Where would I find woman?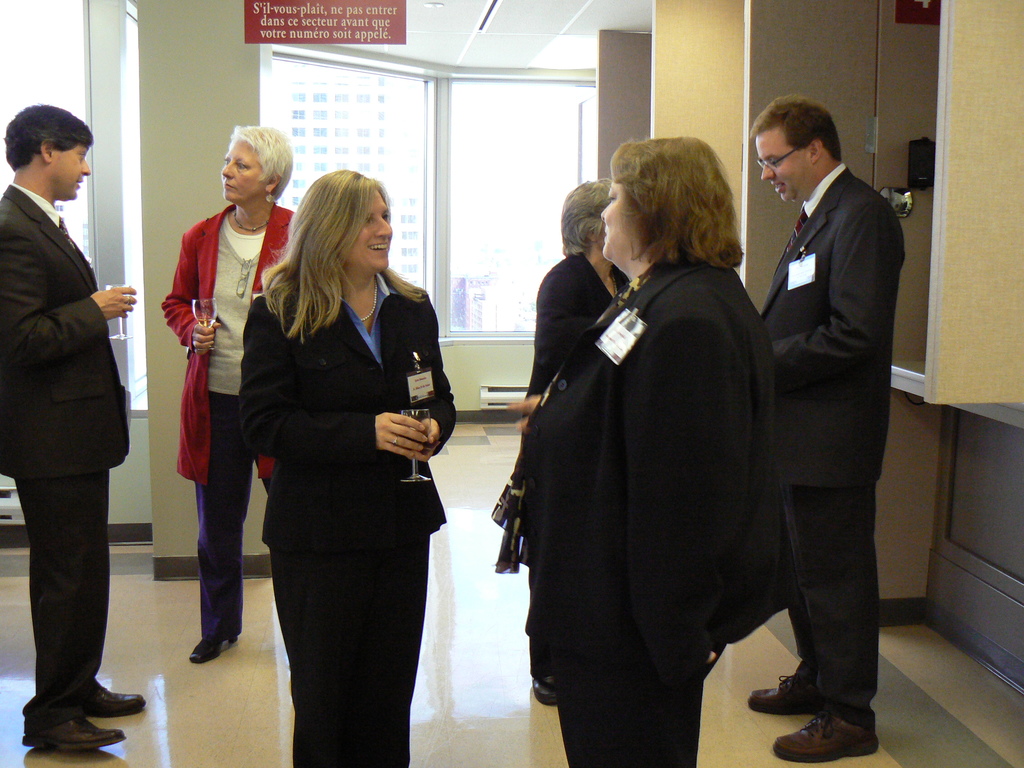
At 161:132:303:669.
